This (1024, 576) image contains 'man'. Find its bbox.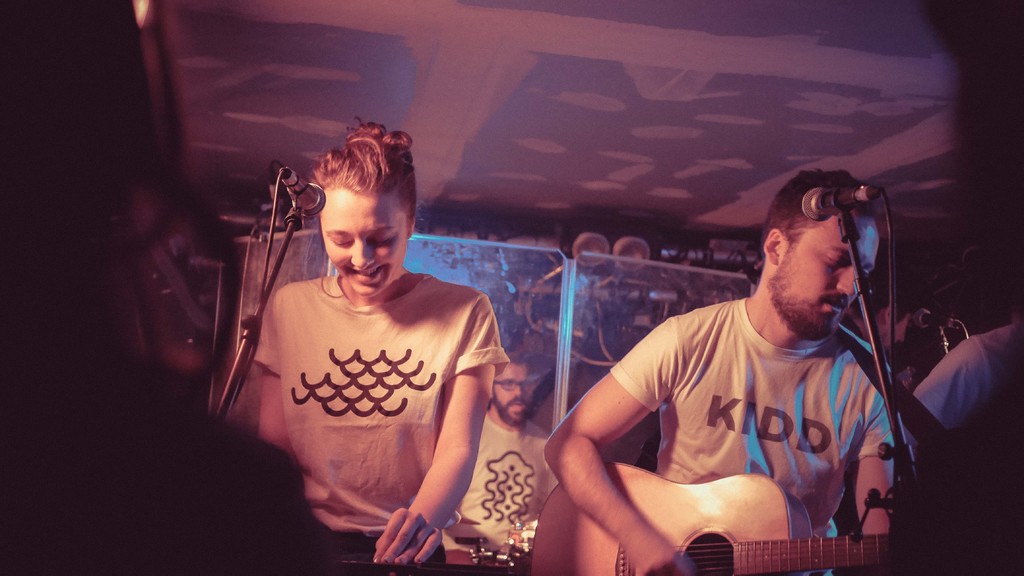
527/152/928/556.
